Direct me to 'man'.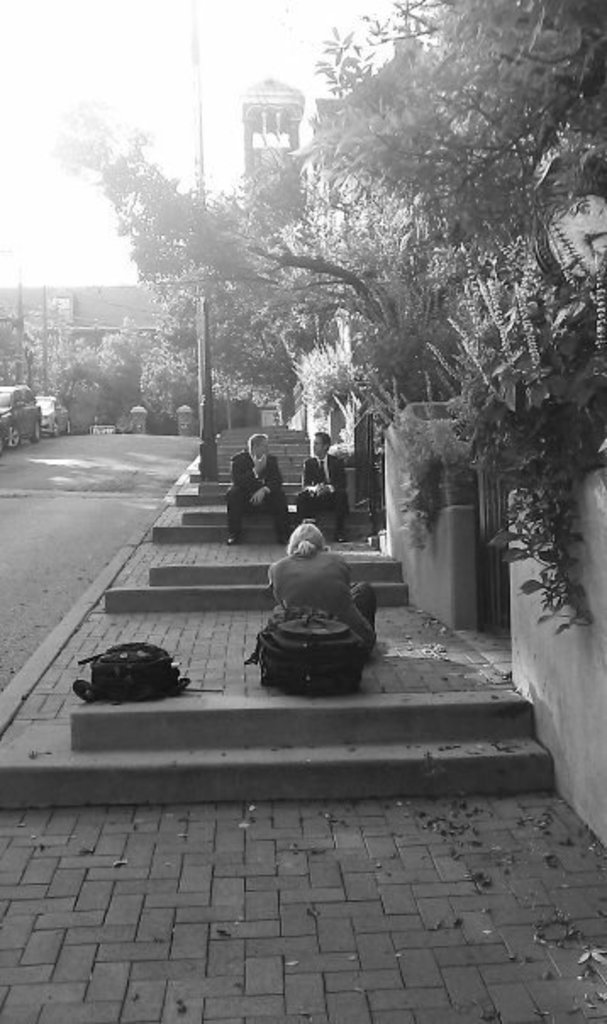
Direction: pyautogui.locateOnScreen(226, 434, 295, 544).
